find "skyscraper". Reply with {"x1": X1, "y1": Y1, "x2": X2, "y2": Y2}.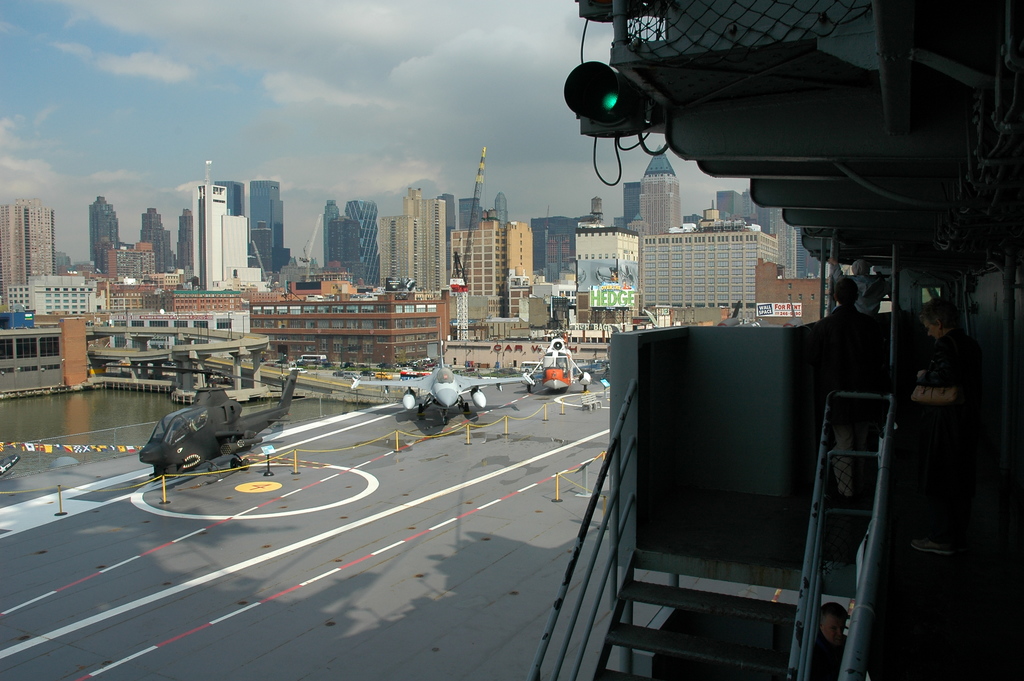
{"x1": 84, "y1": 193, "x2": 126, "y2": 272}.
